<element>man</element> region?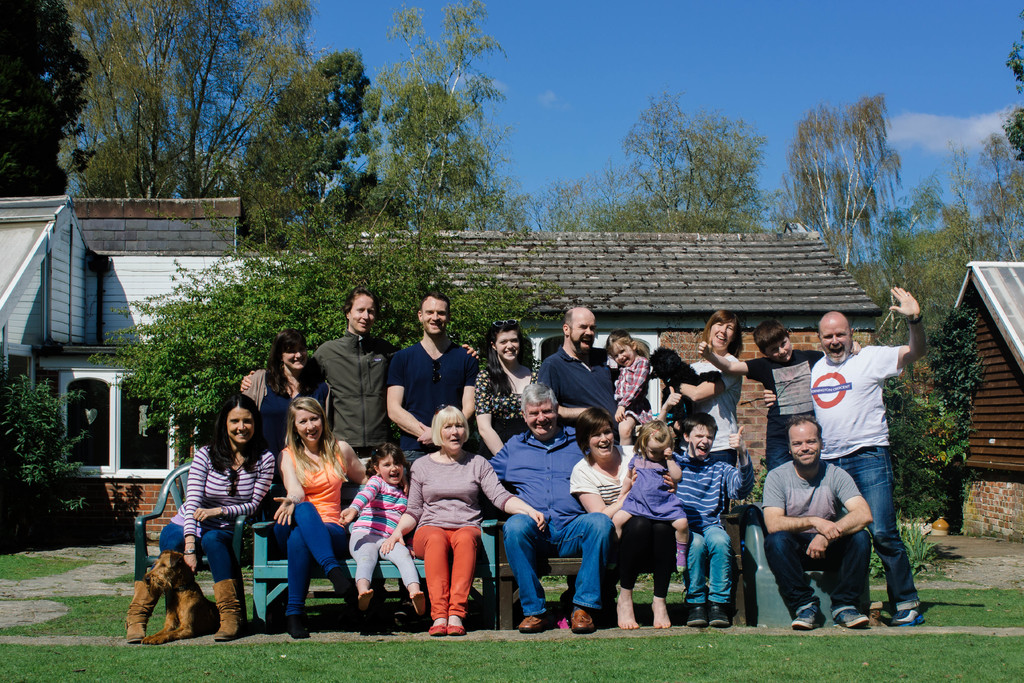
region(489, 377, 611, 633)
